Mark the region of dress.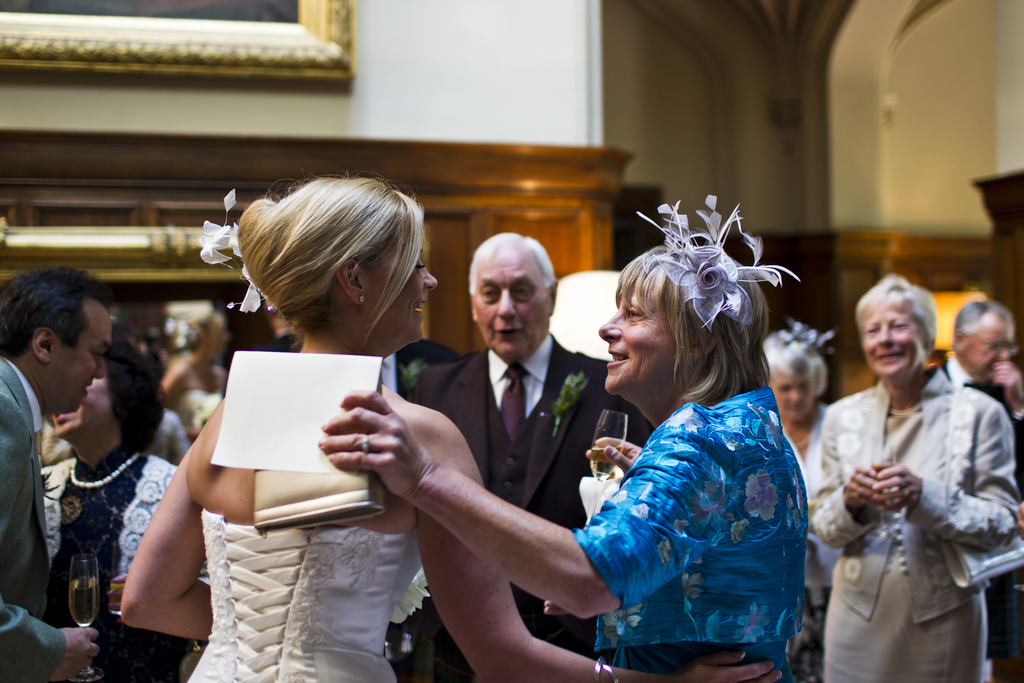
Region: 812, 366, 1018, 682.
